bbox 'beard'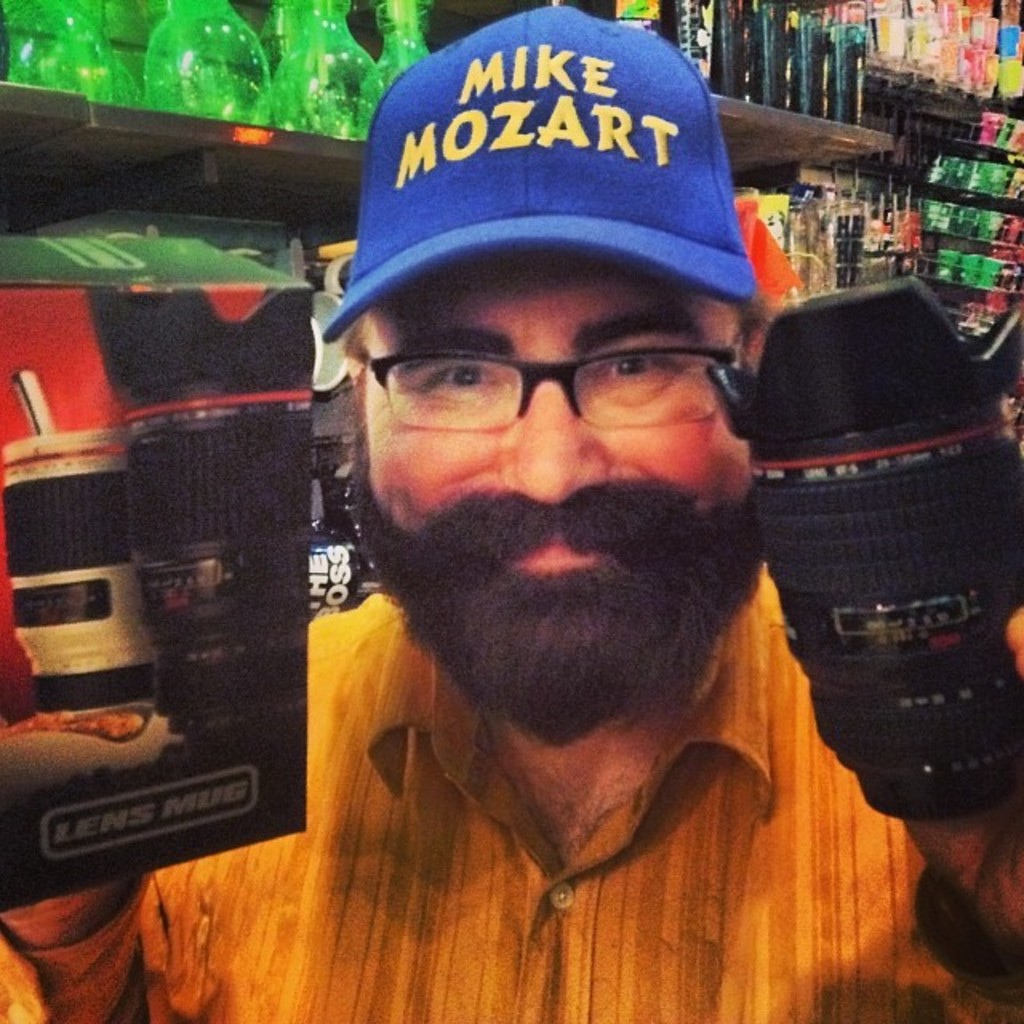
bbox=(341, 405, 757, 683)
